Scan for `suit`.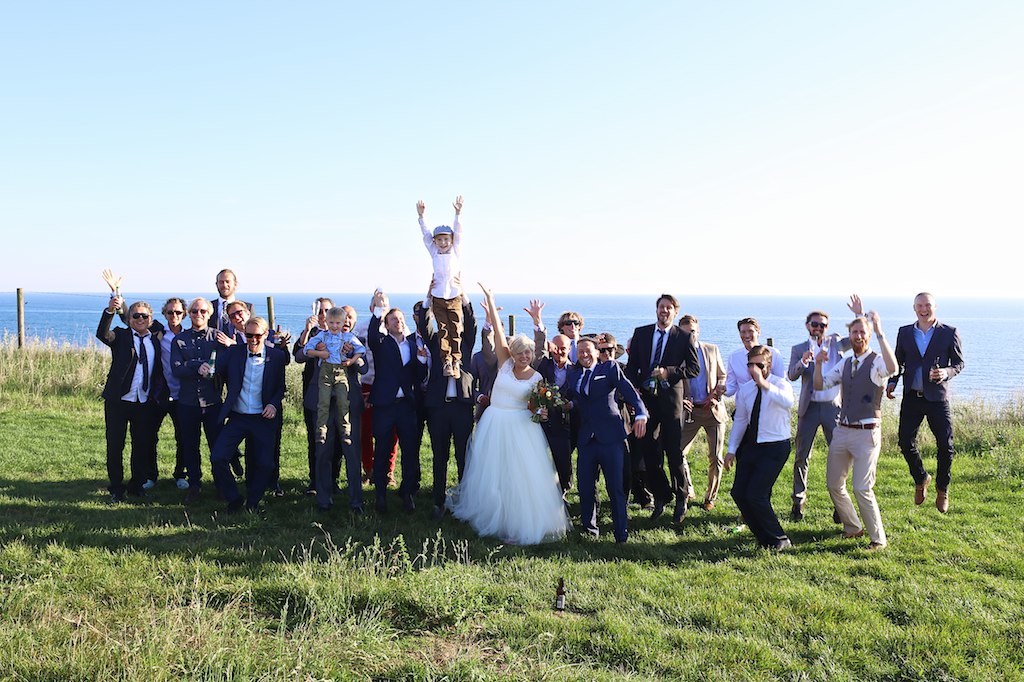
Scan result: BBox(787, 335, 855, 512).
